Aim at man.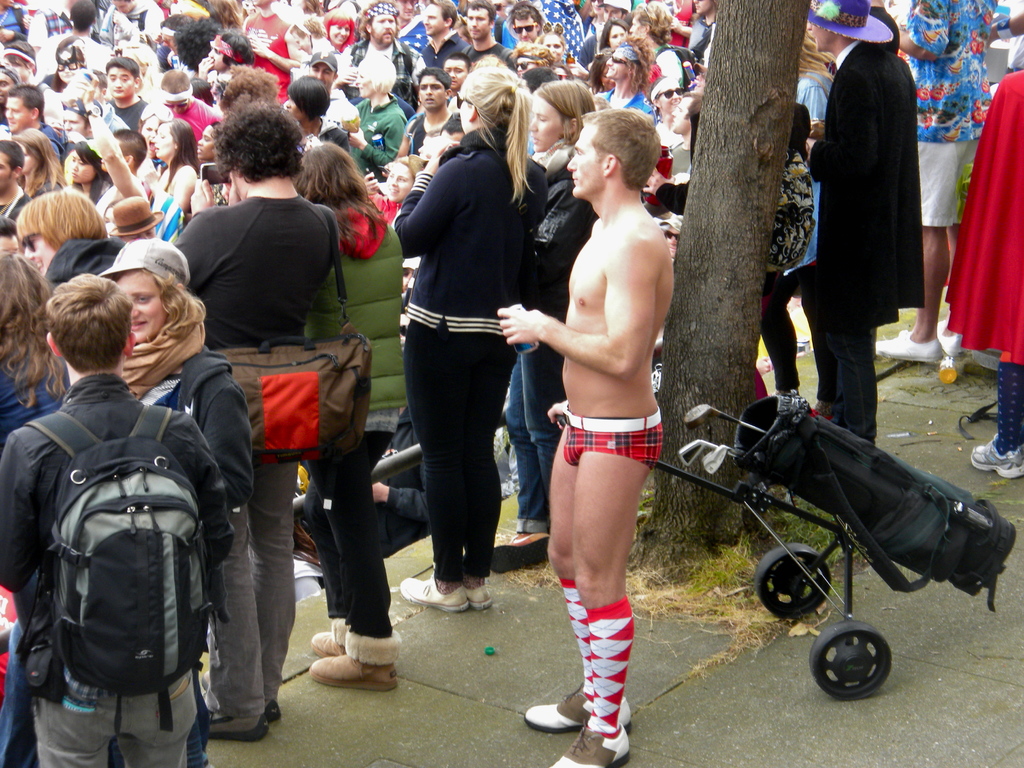
Aimed at bbox(155, 68, 220, 138).
